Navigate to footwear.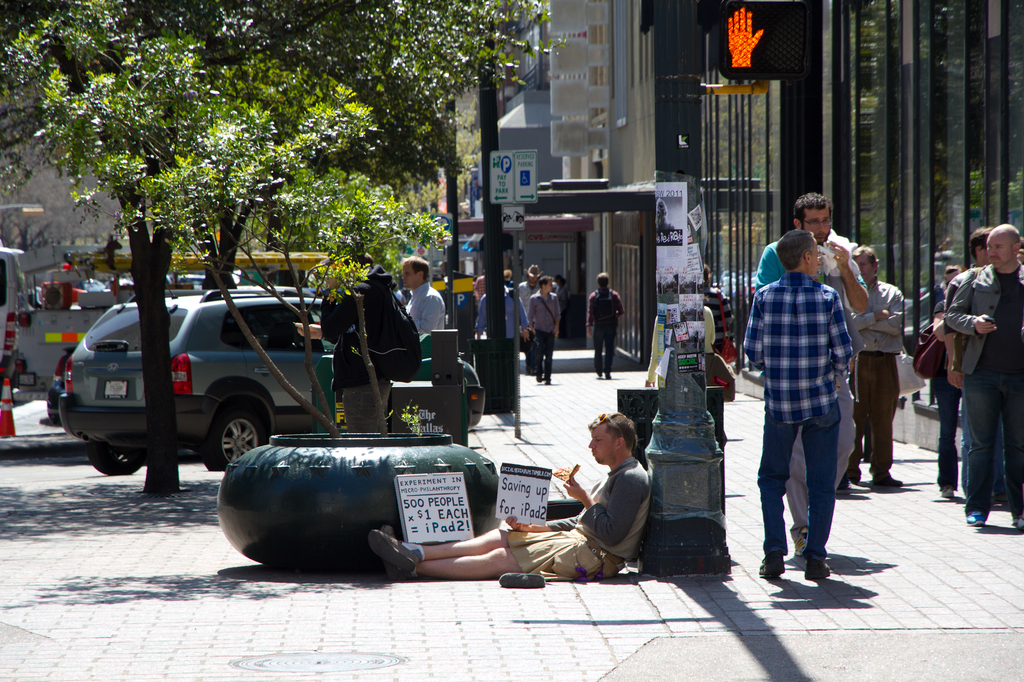
Navigation target: region(965, 513, 990, 523).
